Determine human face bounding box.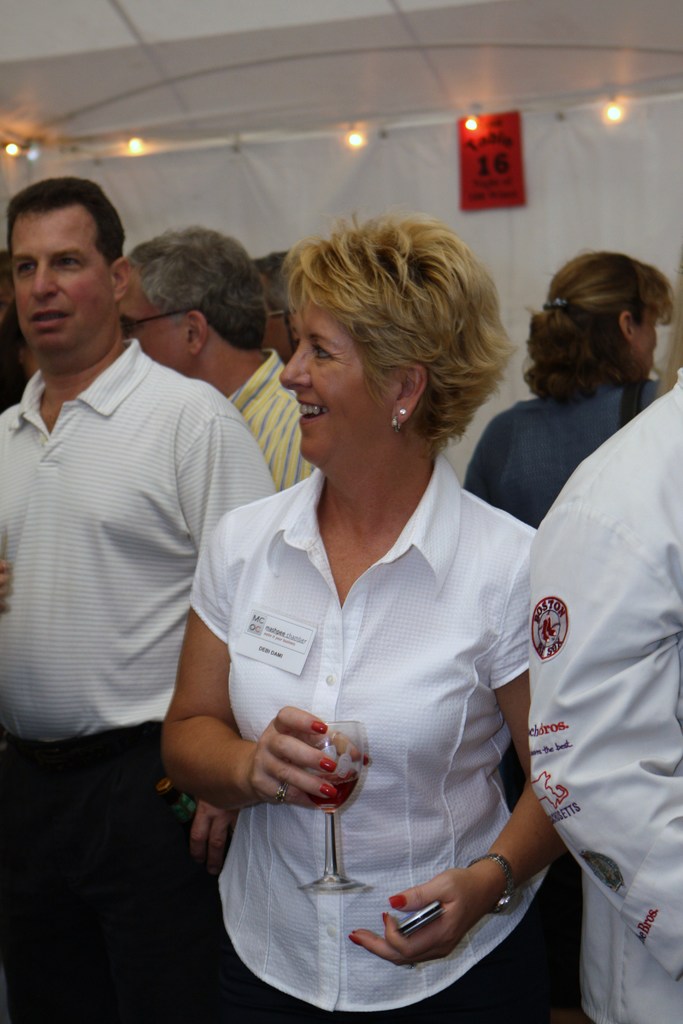
Determined: <region>0, 196, 124, 357</region>.
